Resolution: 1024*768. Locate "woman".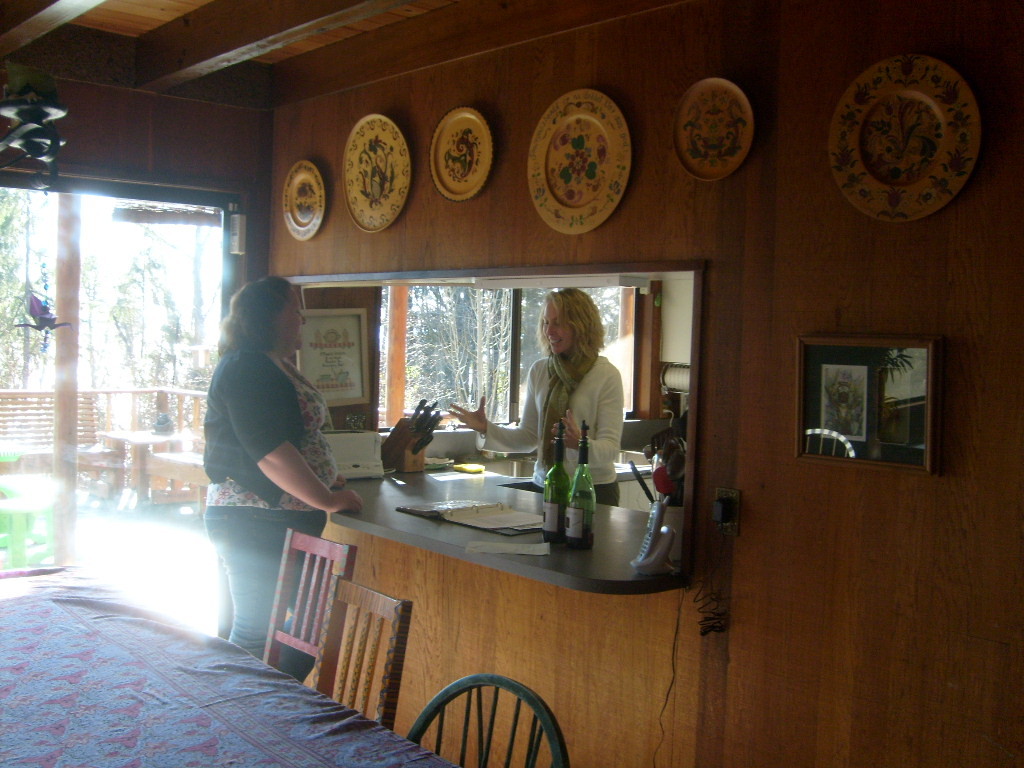
{"x1": 200, "y1": 269, "x2": 358, "y2": 660}.
